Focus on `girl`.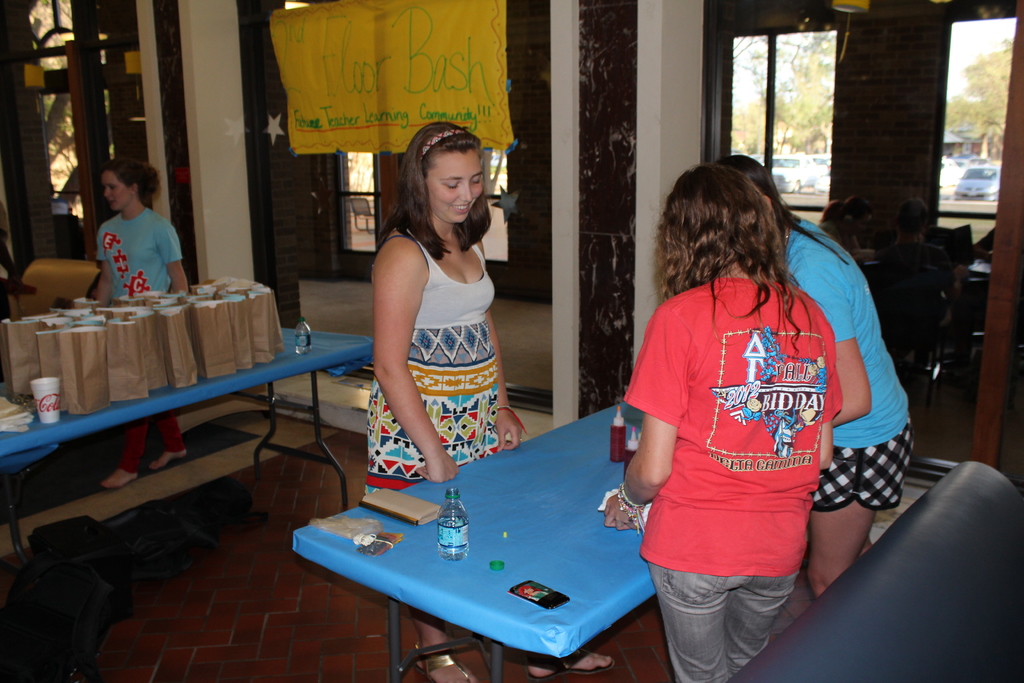
Focused at pyautogui.locateOnScreen(100, 159, 176, 472).
